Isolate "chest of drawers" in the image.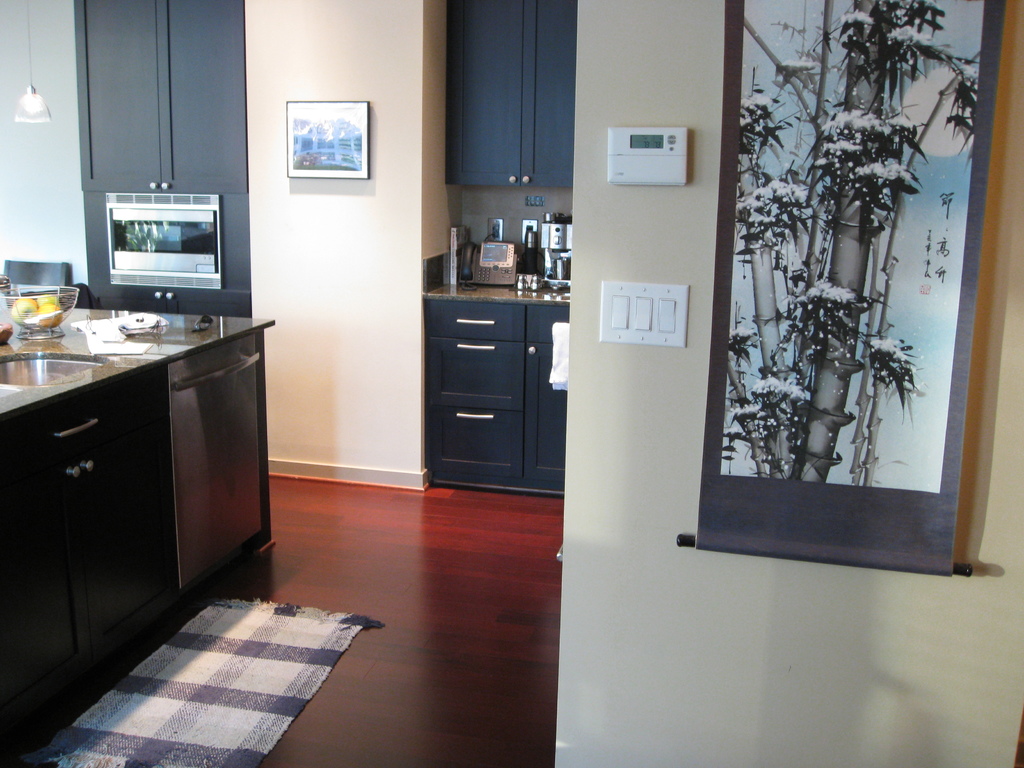
Isolated region: Rect(423, 301, 526, 483).
